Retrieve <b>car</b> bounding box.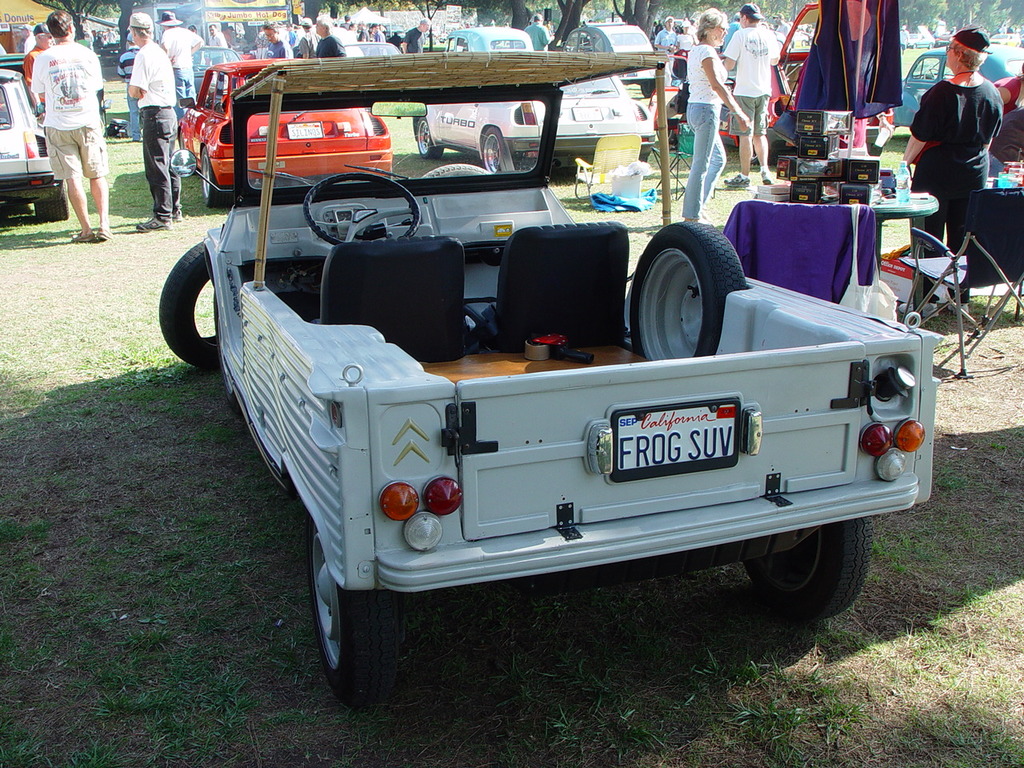
Bounding box: (448, 20, 528, 54).
